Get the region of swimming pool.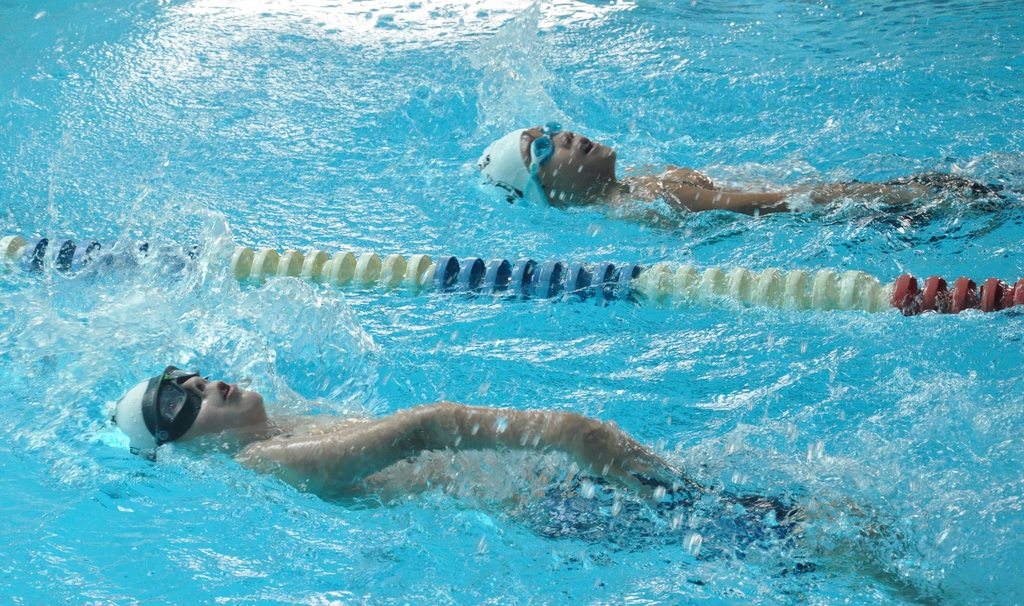
<bbox>31, 88, 954, 602</bbox>.
